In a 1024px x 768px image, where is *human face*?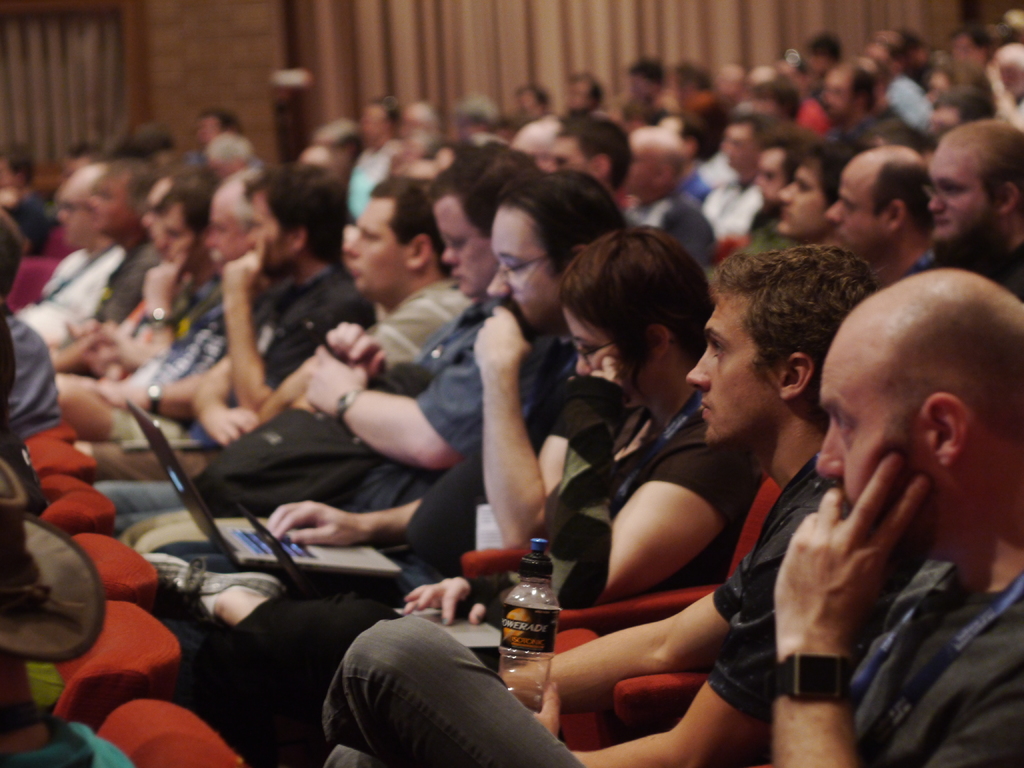
locate(686, 291, 778, 446).
